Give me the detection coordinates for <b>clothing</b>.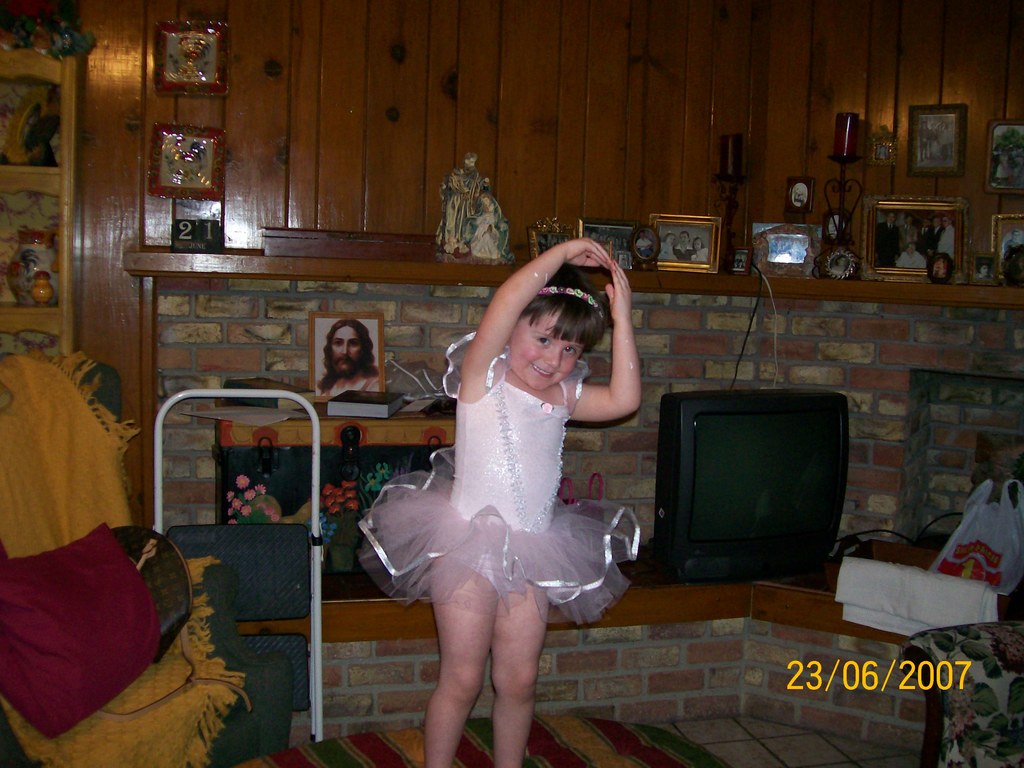
659 241 682 260.
